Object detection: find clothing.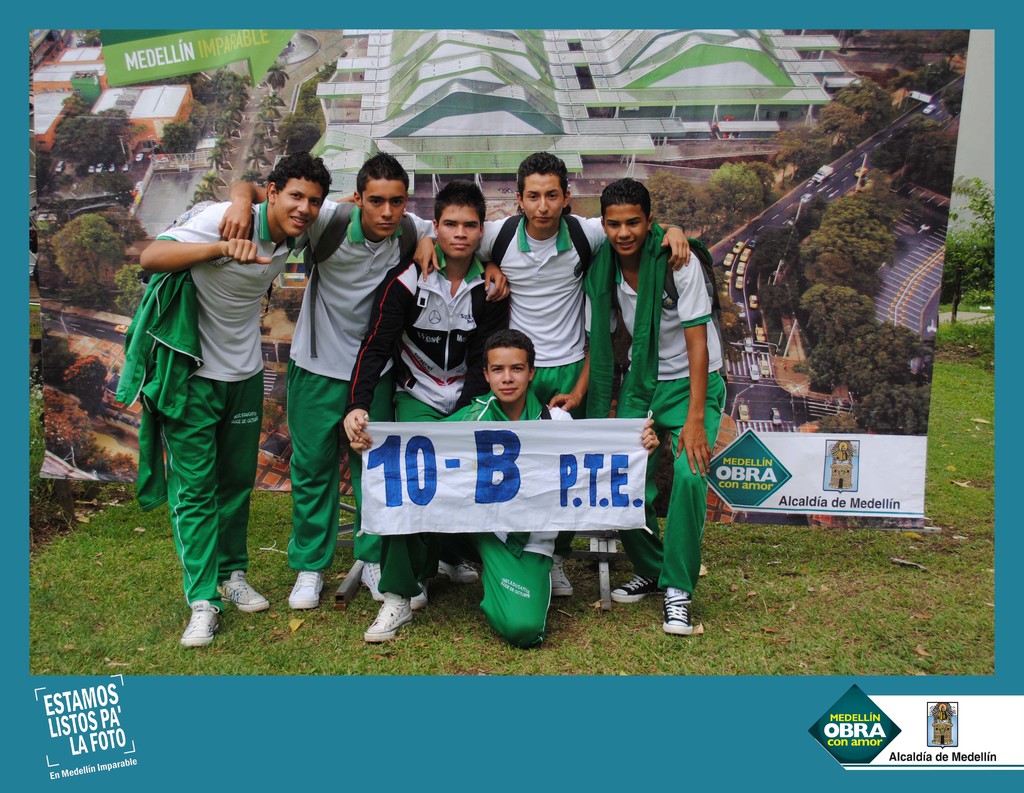
left=615, top=367, right=724, bottom=595.
